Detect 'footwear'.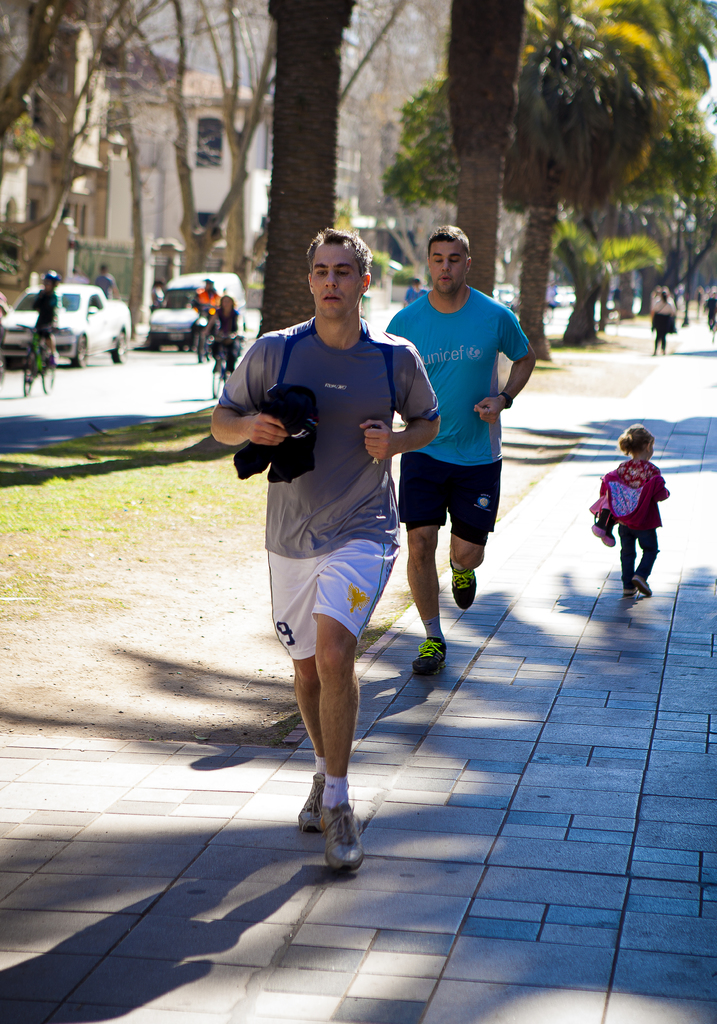
Detected at left=452, top=573, right=477, bottom=610.
